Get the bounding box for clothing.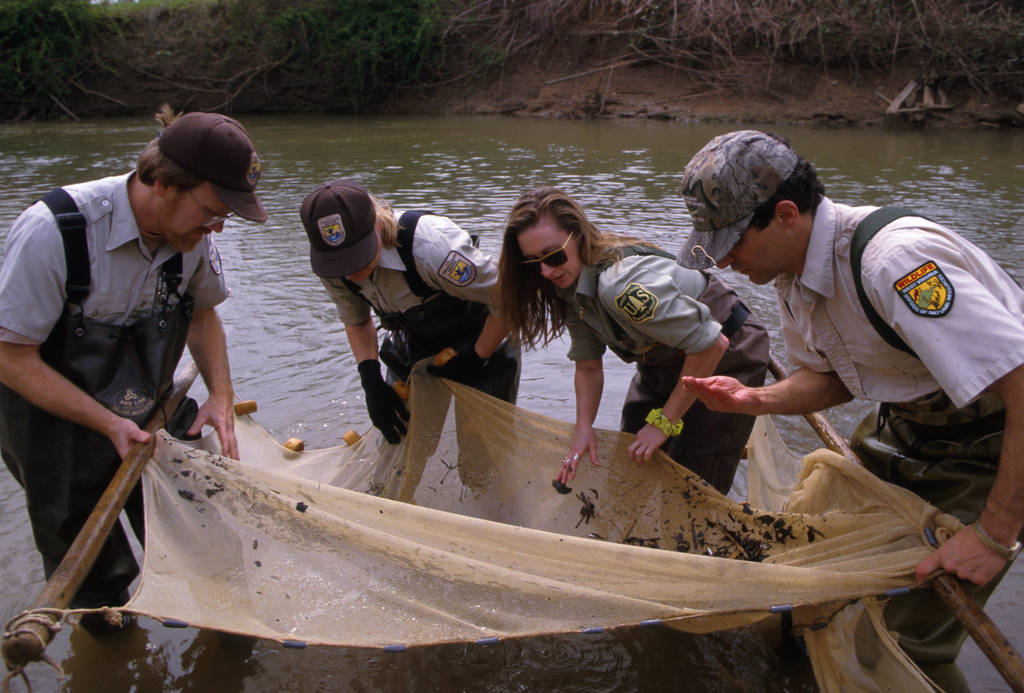
bbox=(552, 226, 776, 550).
